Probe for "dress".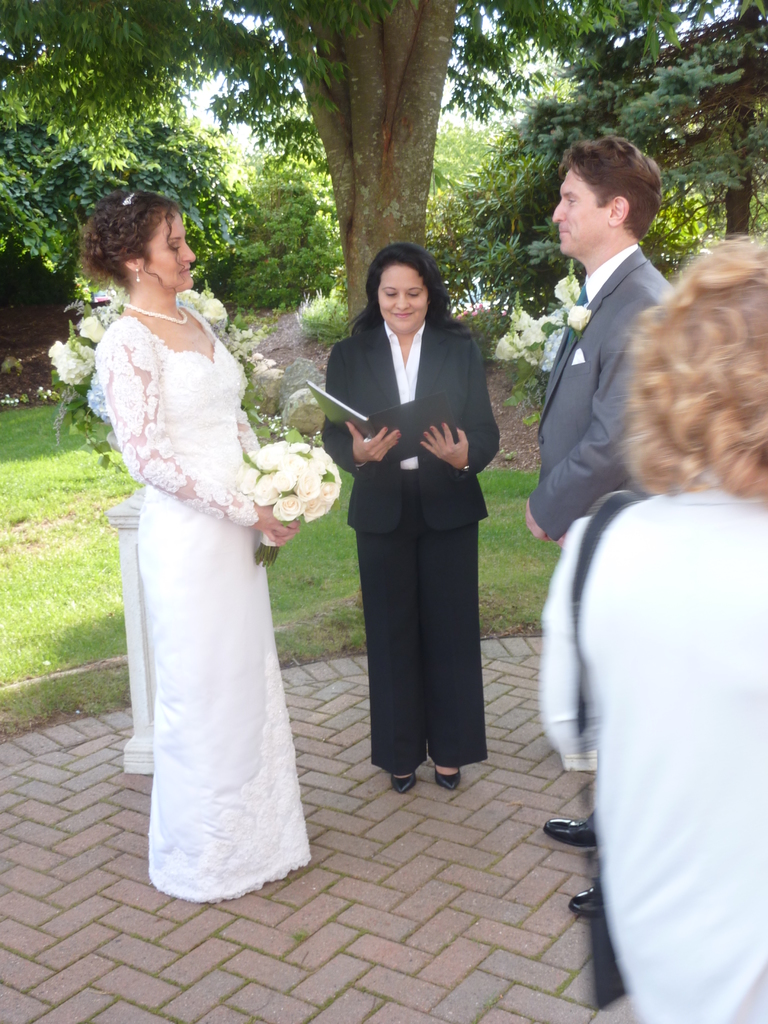
Probe result: 132,269,348,908.
